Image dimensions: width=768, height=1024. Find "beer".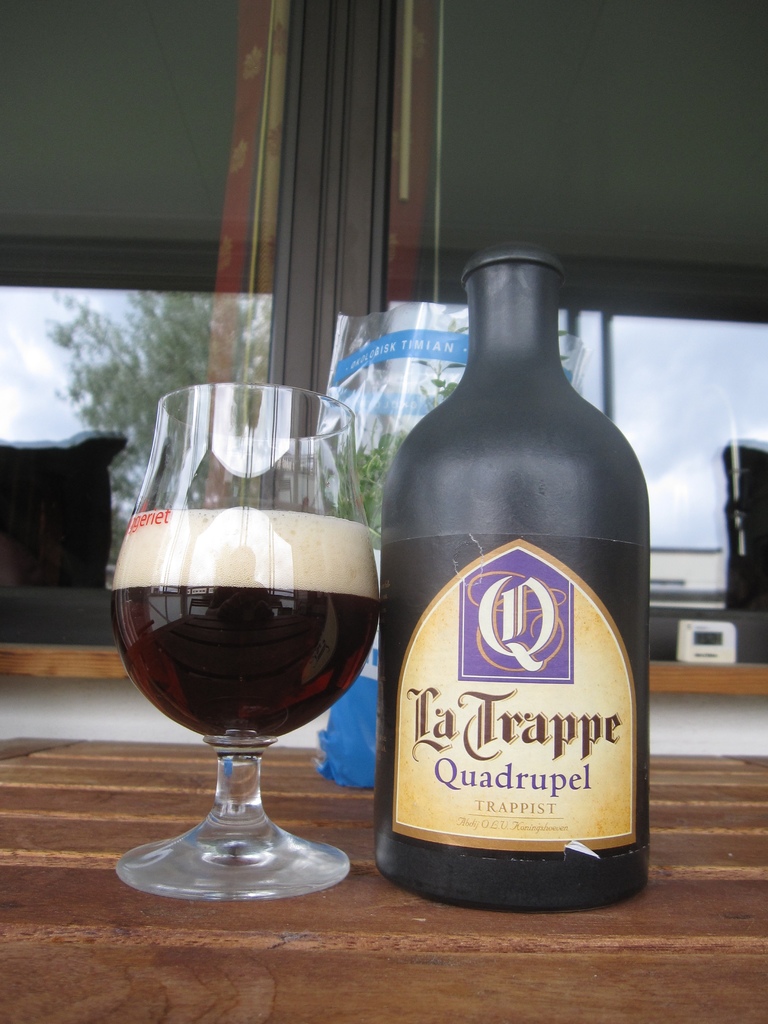
detection(385, 239, 666, 899).
